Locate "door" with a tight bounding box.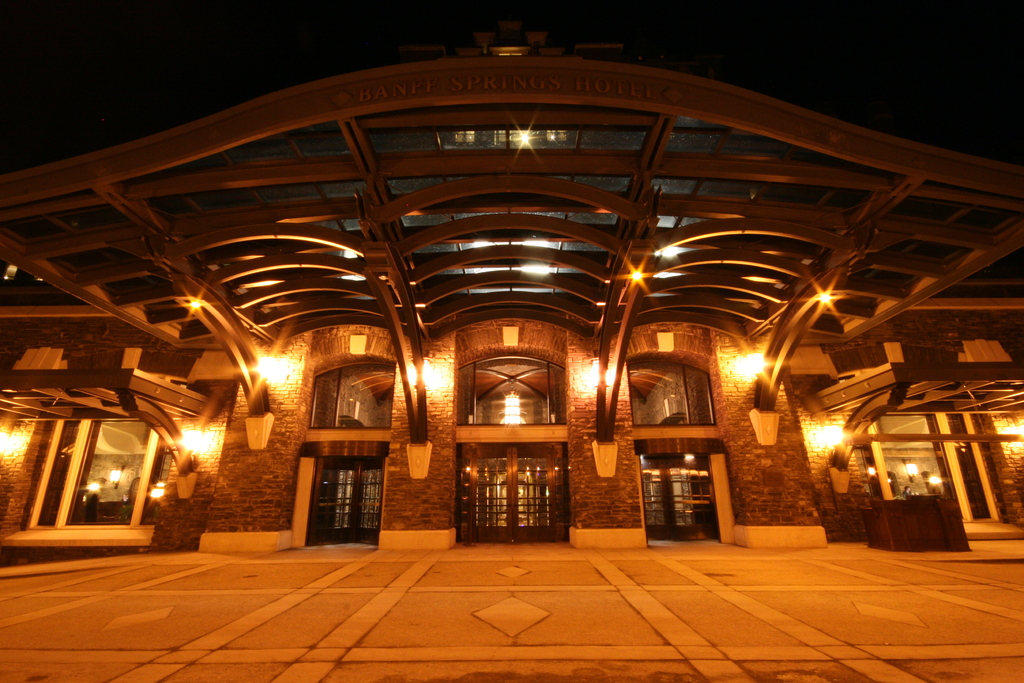
locate(641, 453, 722, 545).
